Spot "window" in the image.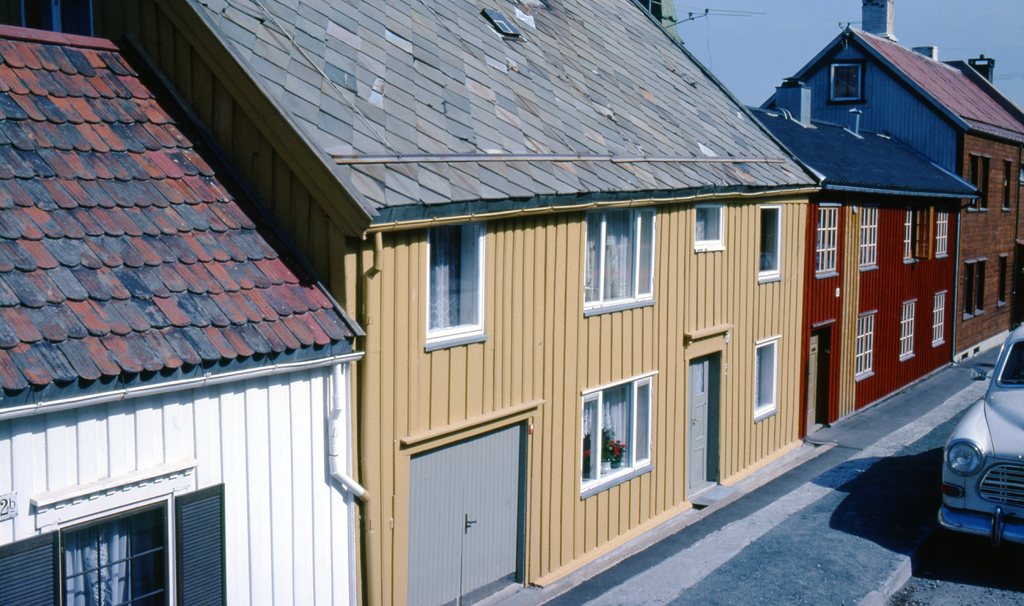
"window" found at 970, 152, 980, 210.
